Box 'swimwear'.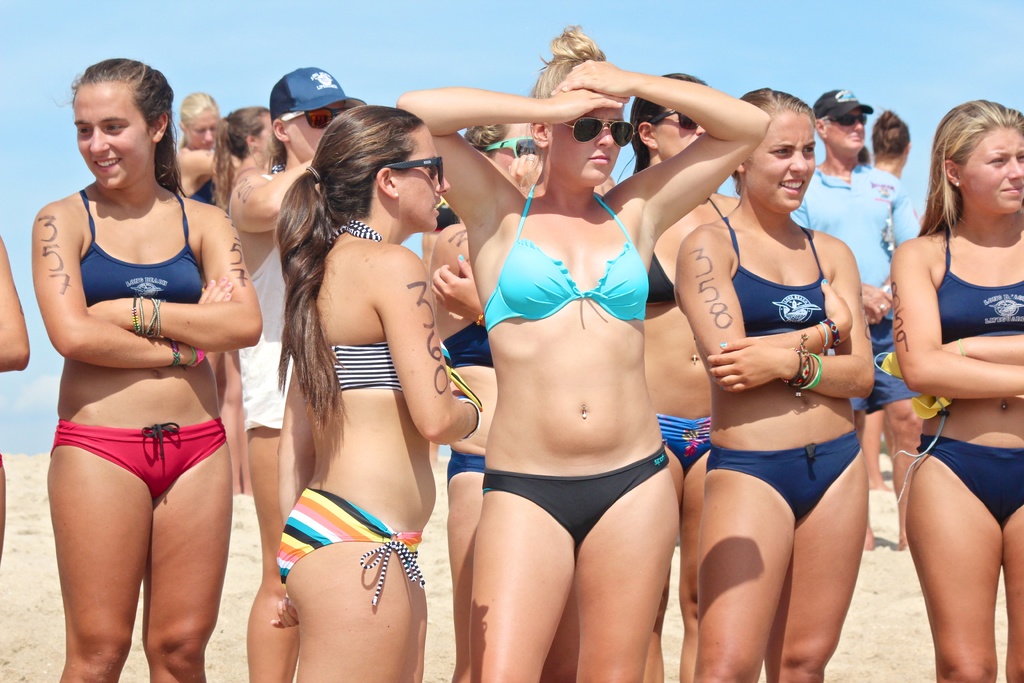
box(925, 432, 1023, 525).
